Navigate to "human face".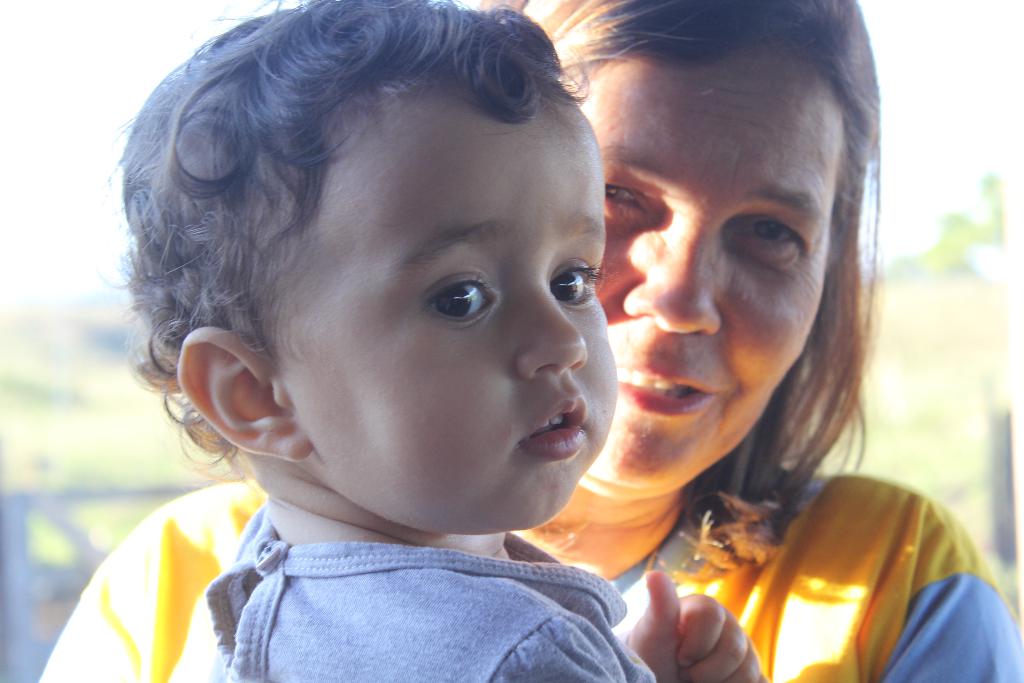
Navigation target: {"left": 253, "top": 84, "right": 616, "bottom": 533}.
